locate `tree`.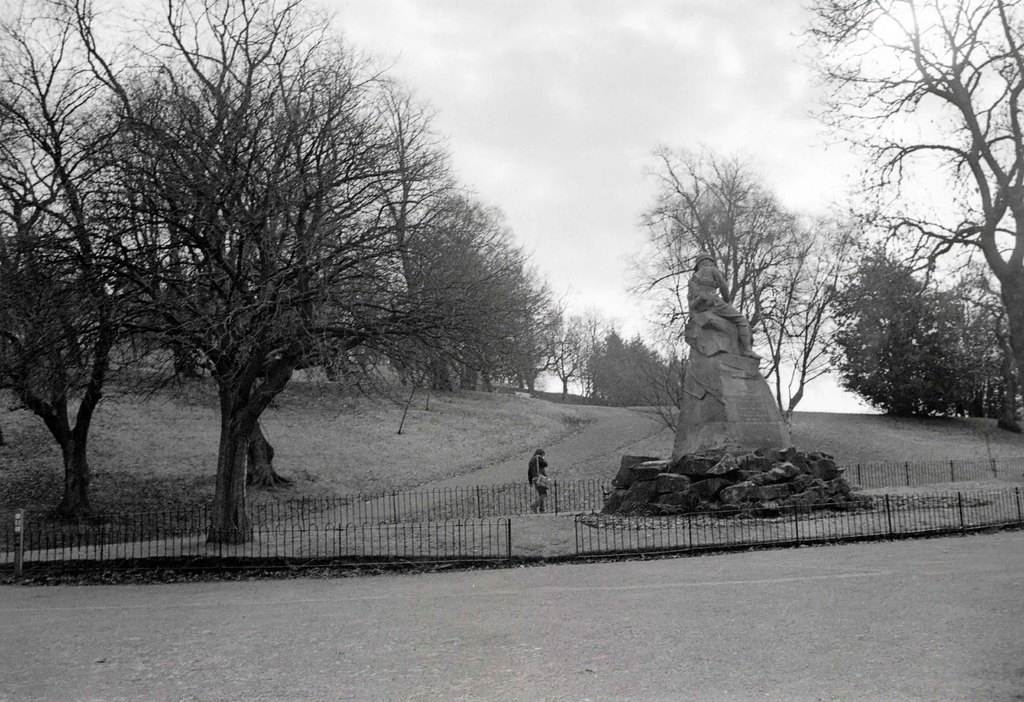
Bounding box: locate(0, 0, 130, 532).
